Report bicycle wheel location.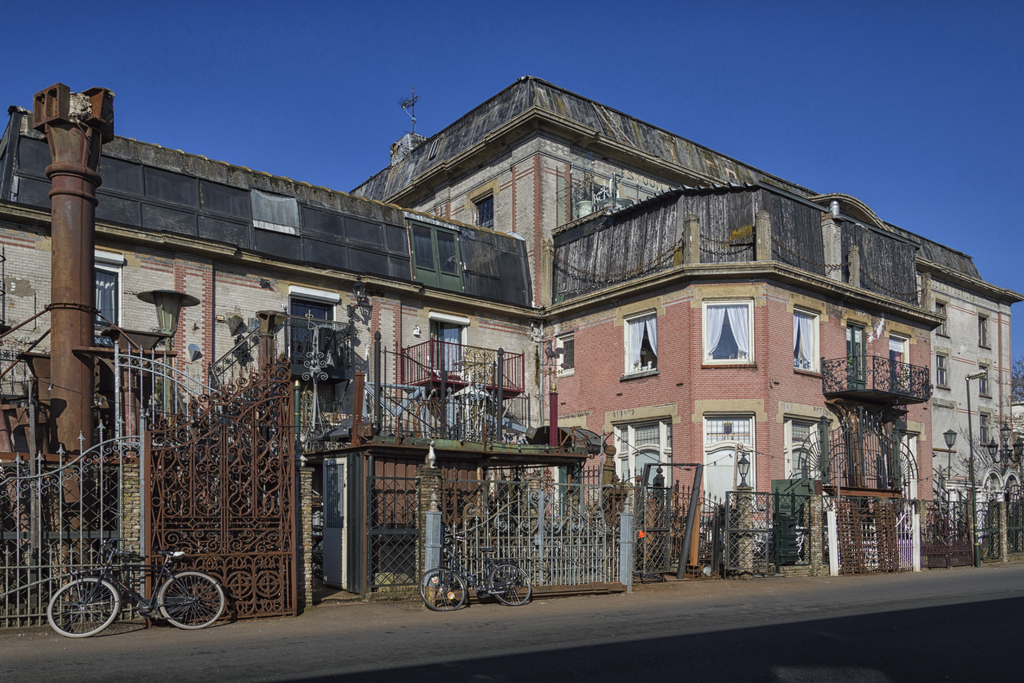
Report: 487,563,531,607.
